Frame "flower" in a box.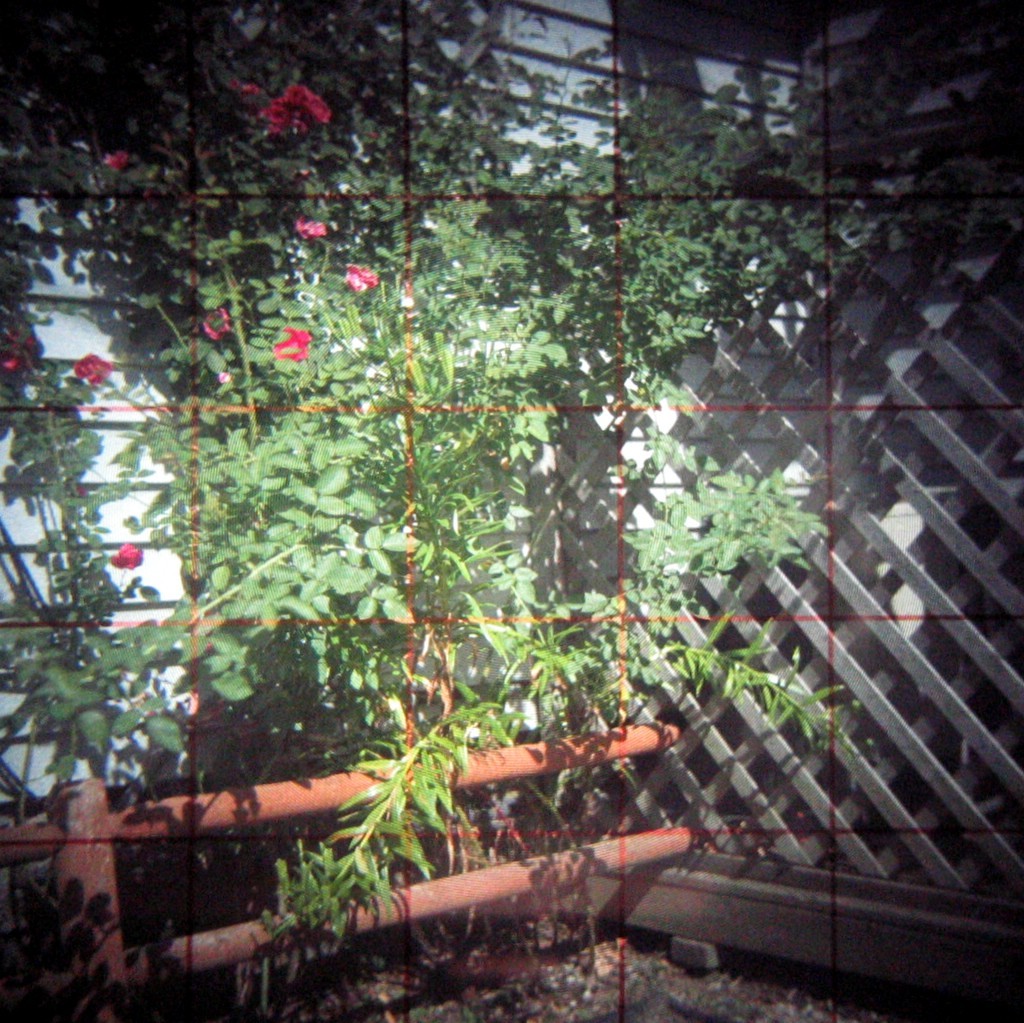
<region>267, 321, 319, 354</region>.
